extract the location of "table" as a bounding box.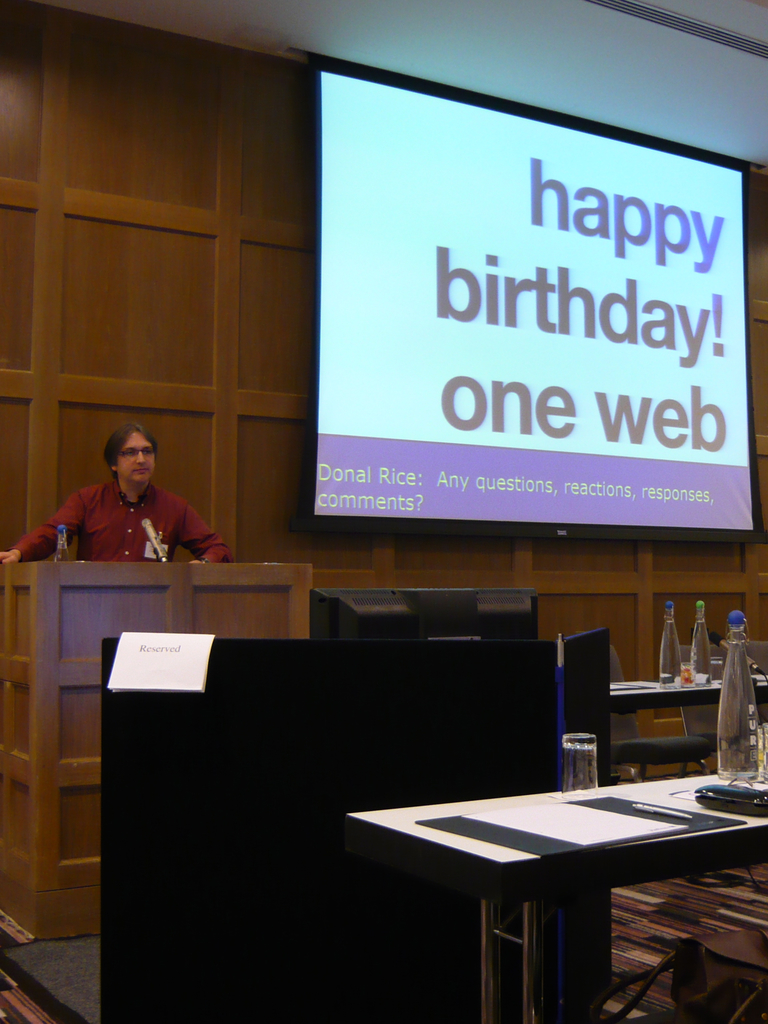
Rect(609, 684, 767, 751).
